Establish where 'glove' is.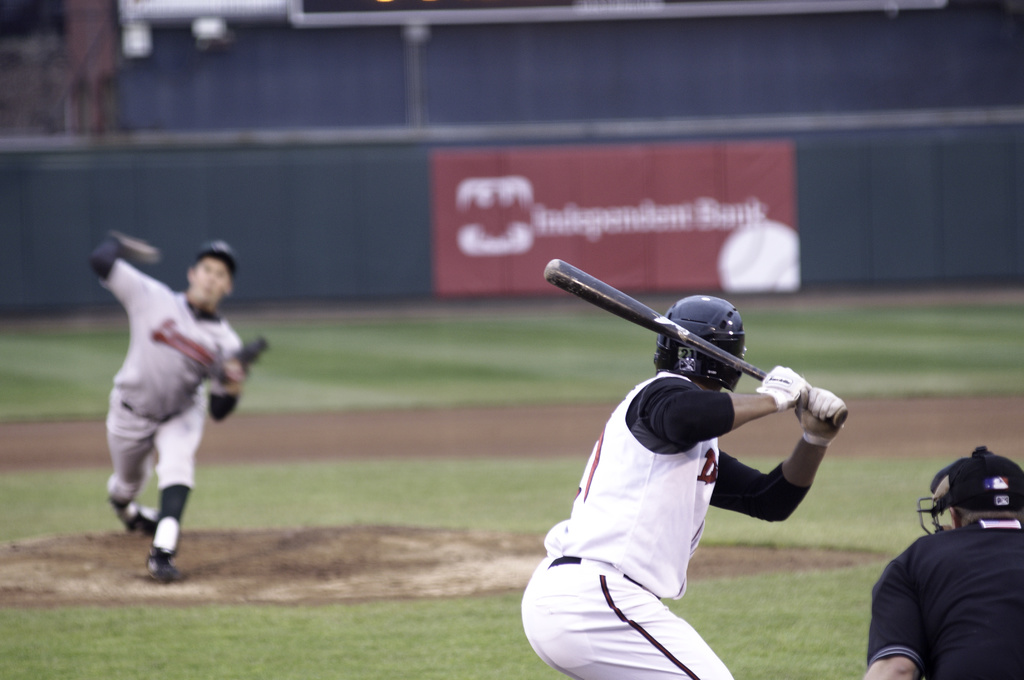
Established at (x1=794, y1=382, x2=854, y2=446).
